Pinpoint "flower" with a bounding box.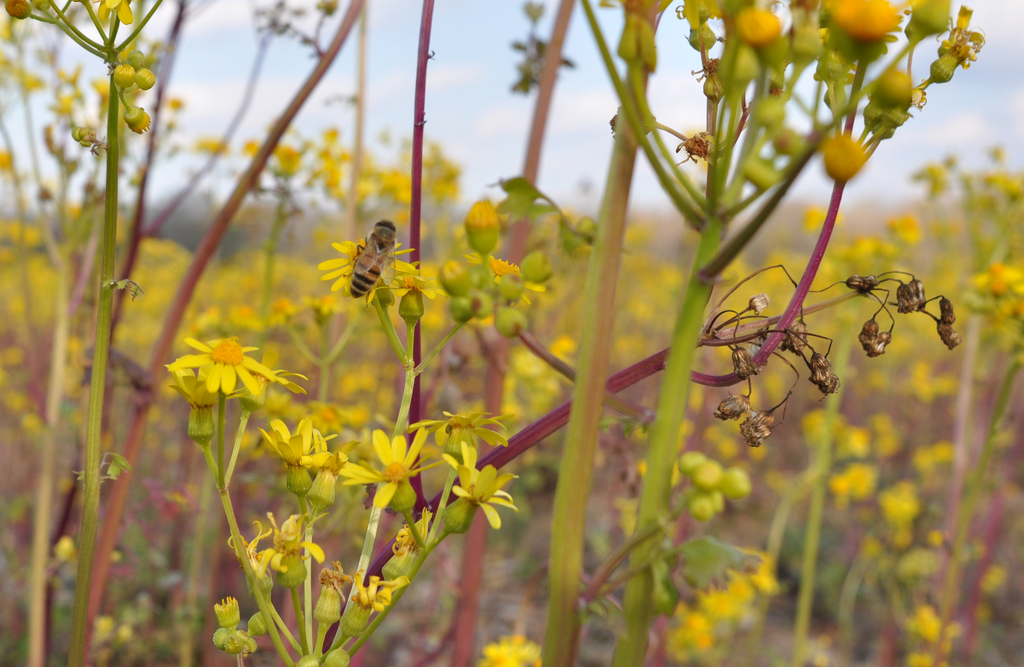
<box>299,435,354,498</box>.
